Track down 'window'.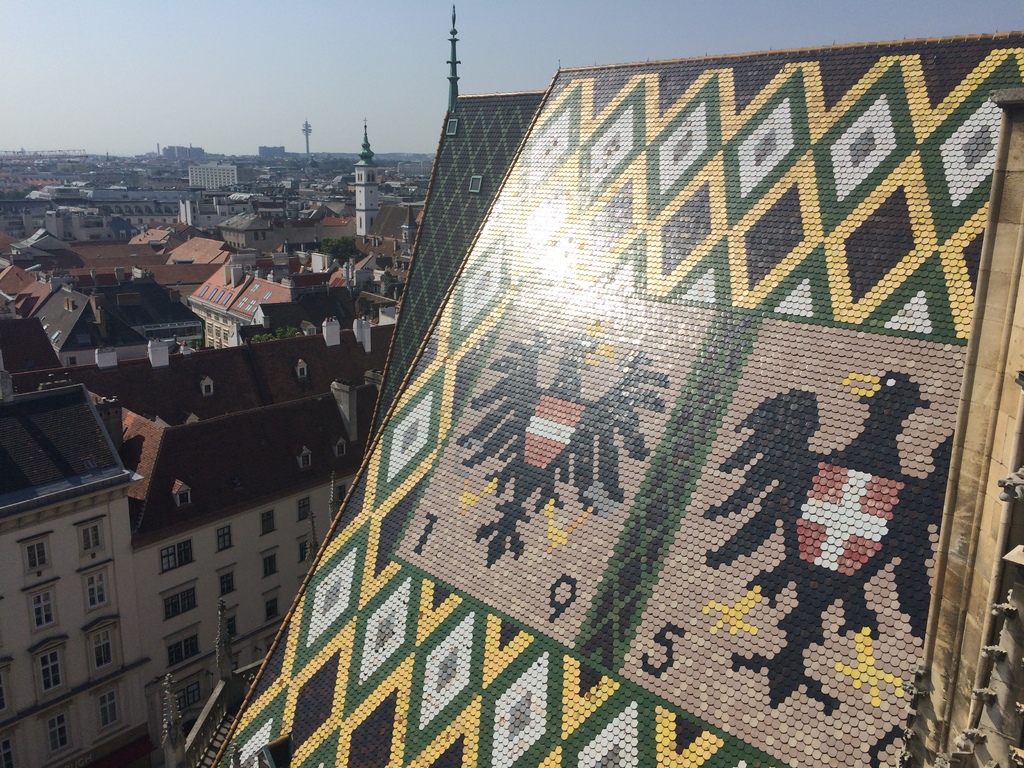
Tracked to (225,611,239,643).
